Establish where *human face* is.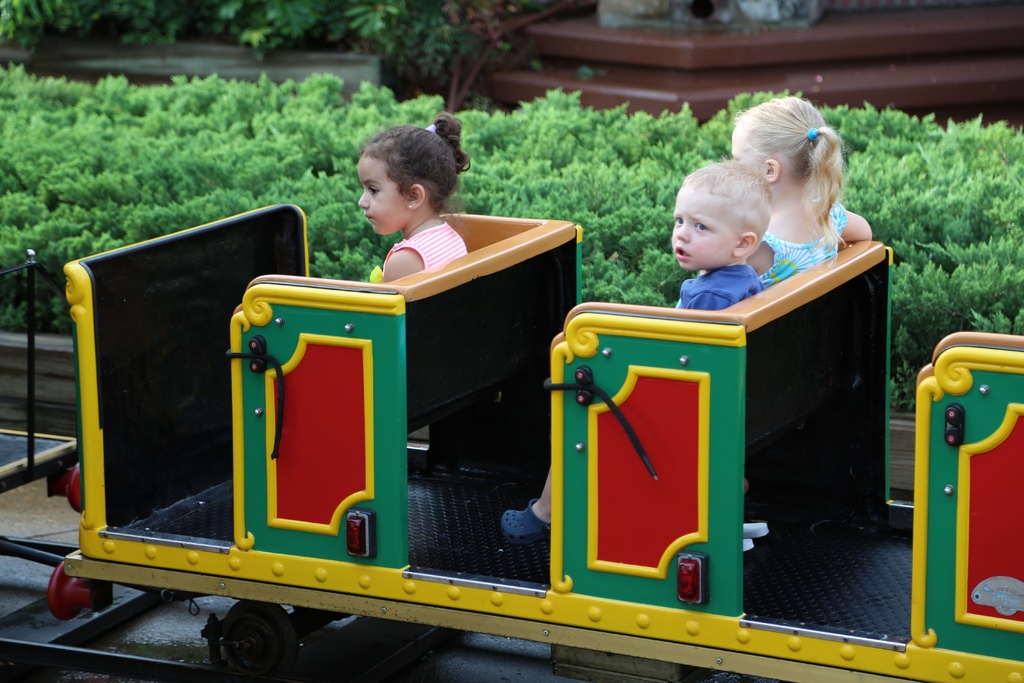
Established at select_region(665, 204, 739, 270).
